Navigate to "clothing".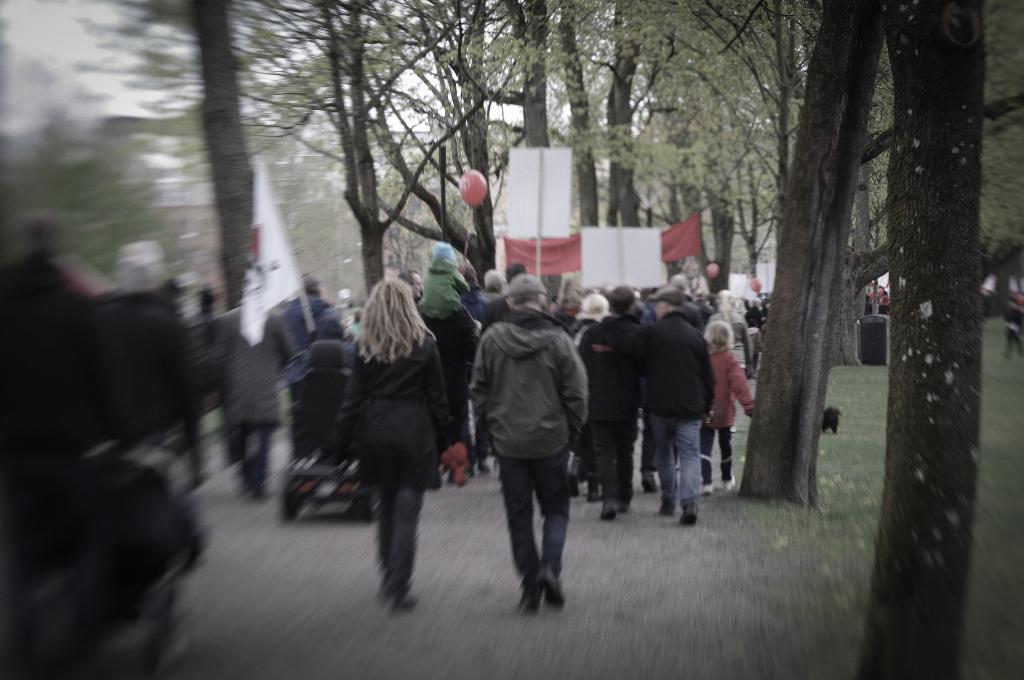
Navigation target: BBox(562, 302, 642, 499).
